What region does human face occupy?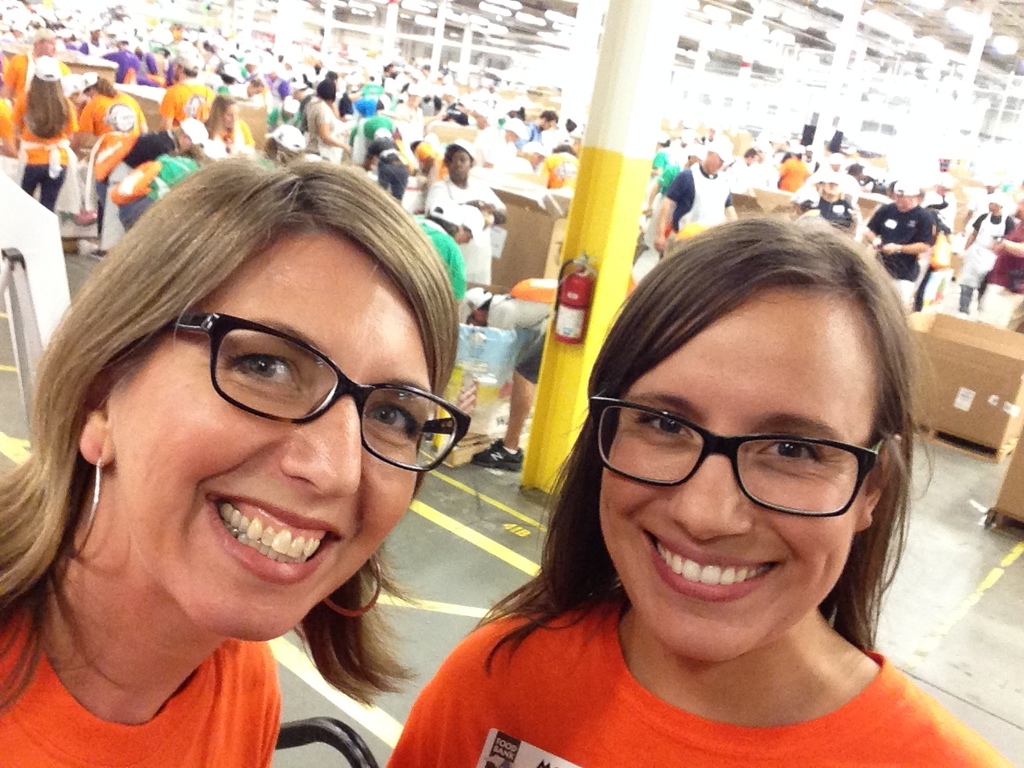
<box>118,228,430,648</box>.
